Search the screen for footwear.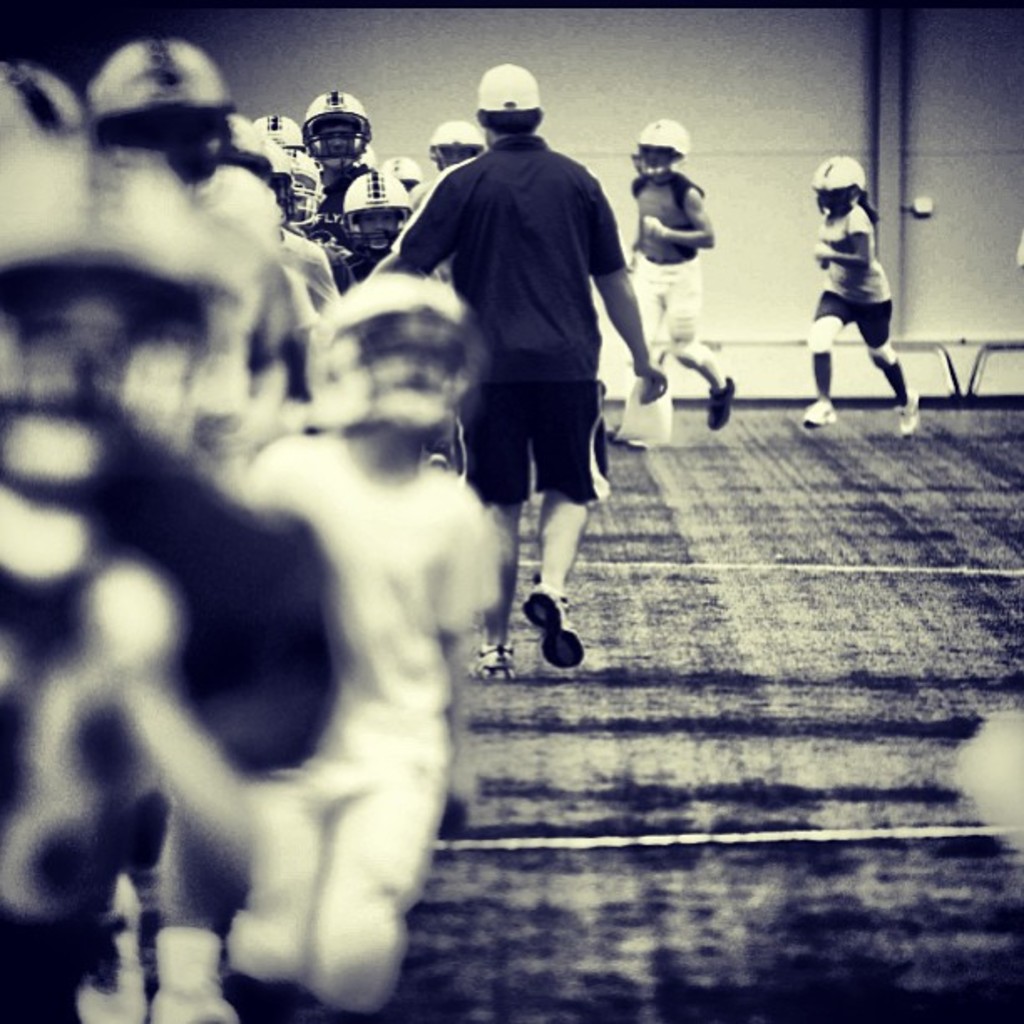
Found at l=458, t=641, r=522, b=688.
